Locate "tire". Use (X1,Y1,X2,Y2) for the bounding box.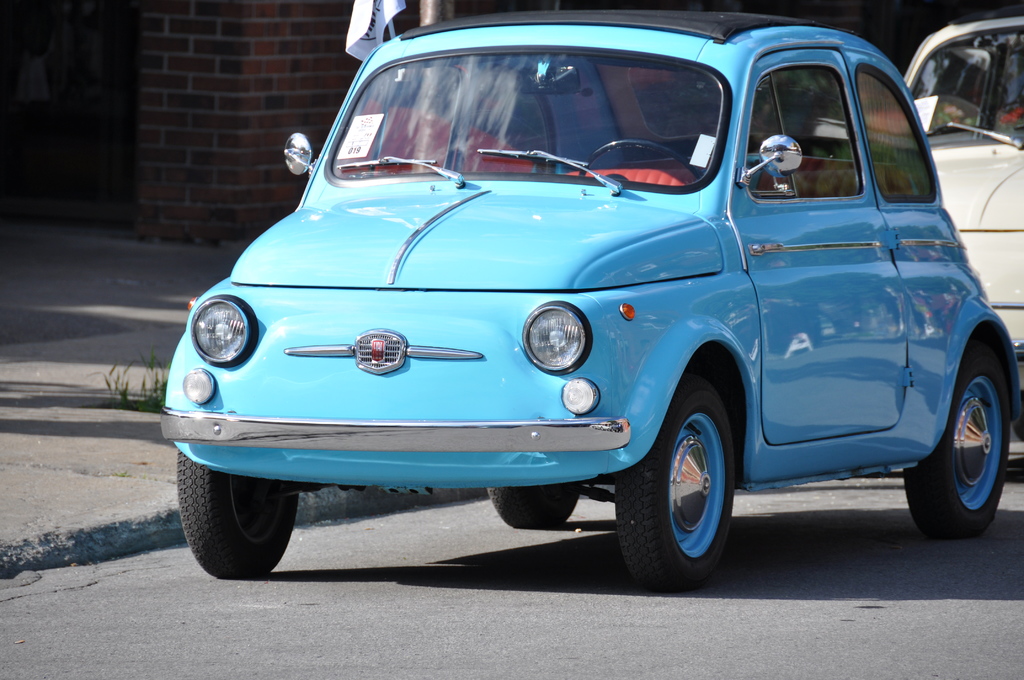
(173,442,307,580).
